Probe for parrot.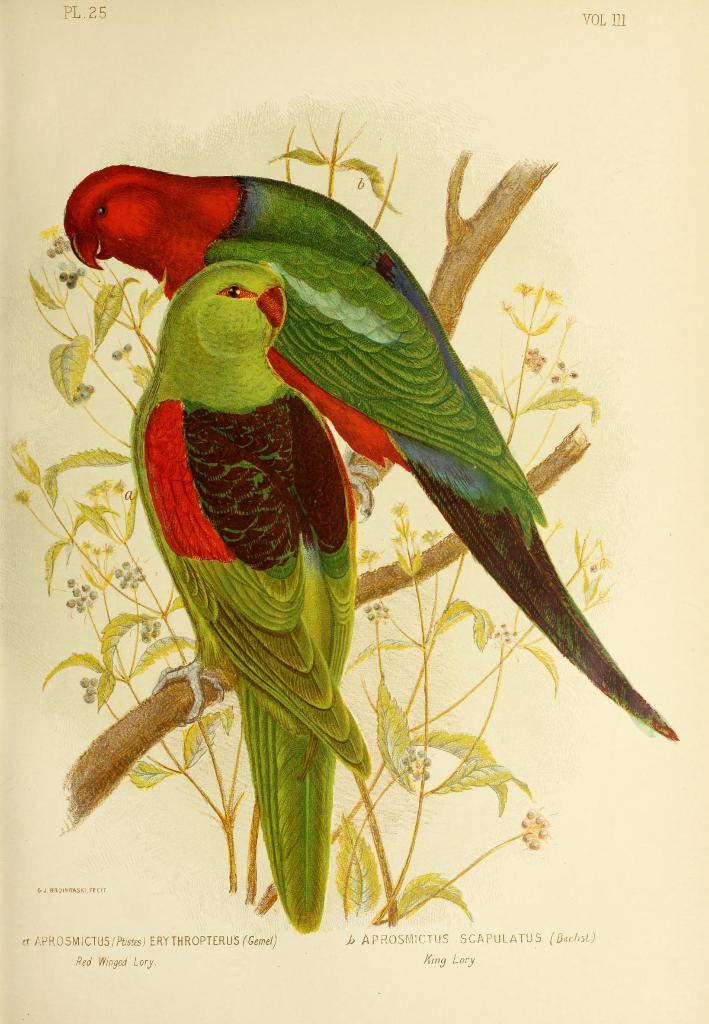
Probe result: 64:152:692:746.
